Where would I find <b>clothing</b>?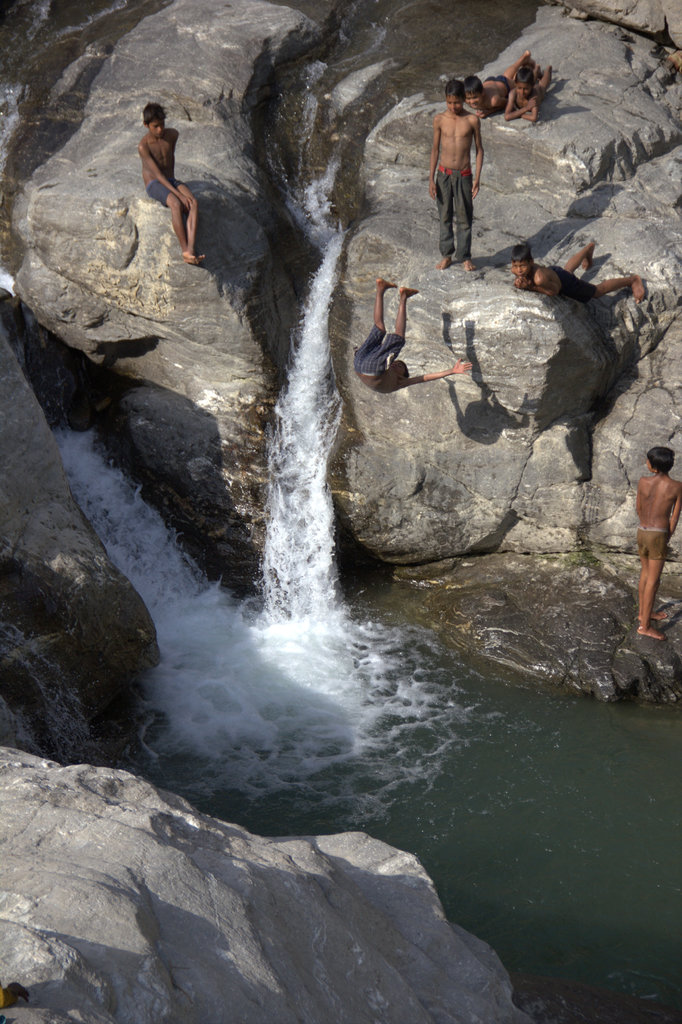
At crop(353, 323, 407, 378).
